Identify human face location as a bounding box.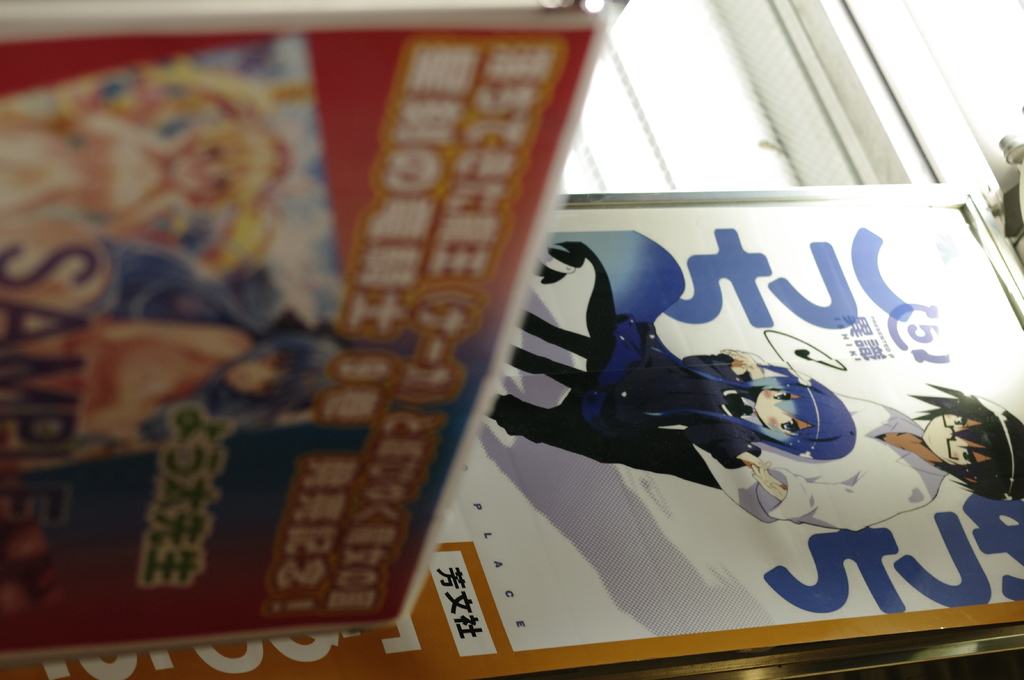
(223, 354, 285, 397).
